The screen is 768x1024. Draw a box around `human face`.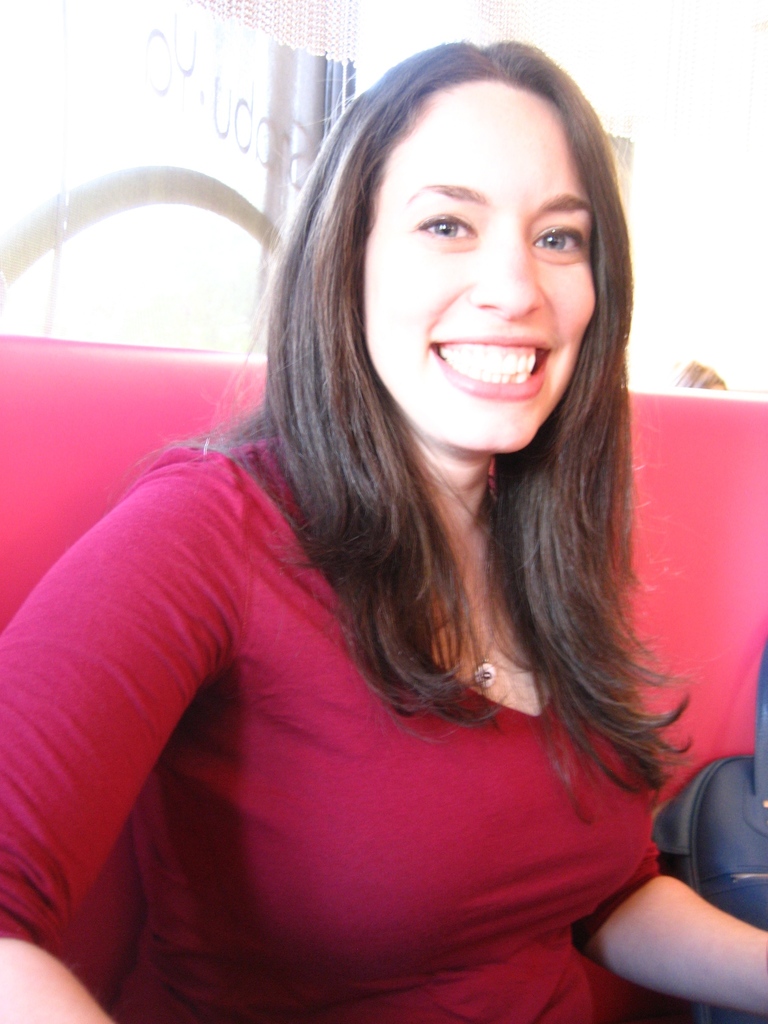
346 73 604 449.
